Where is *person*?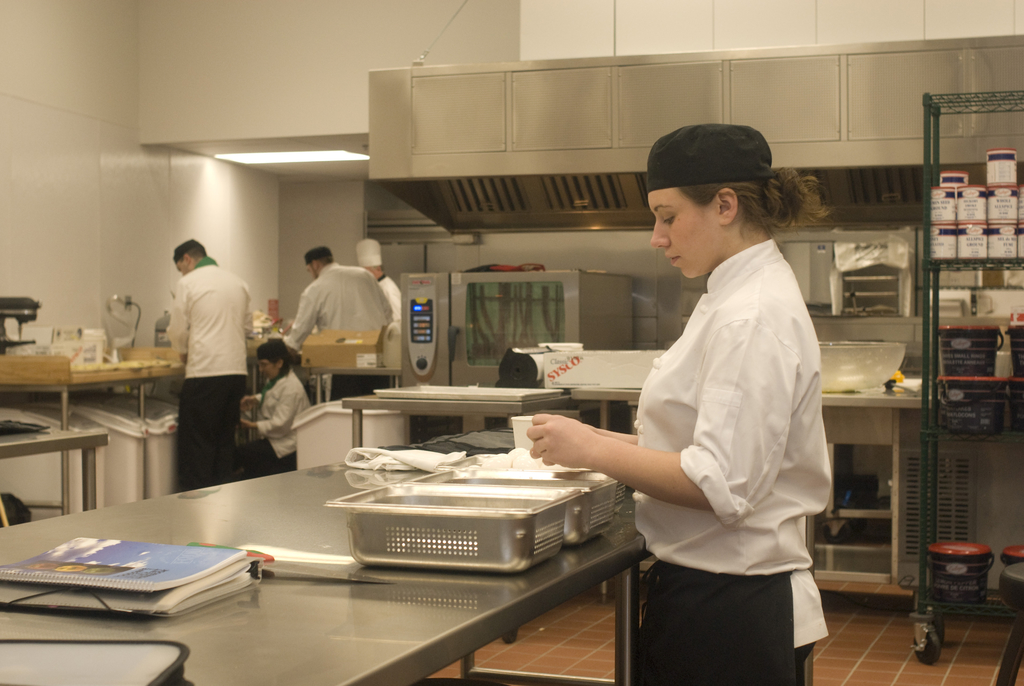
[575, 96, 842, 685].
